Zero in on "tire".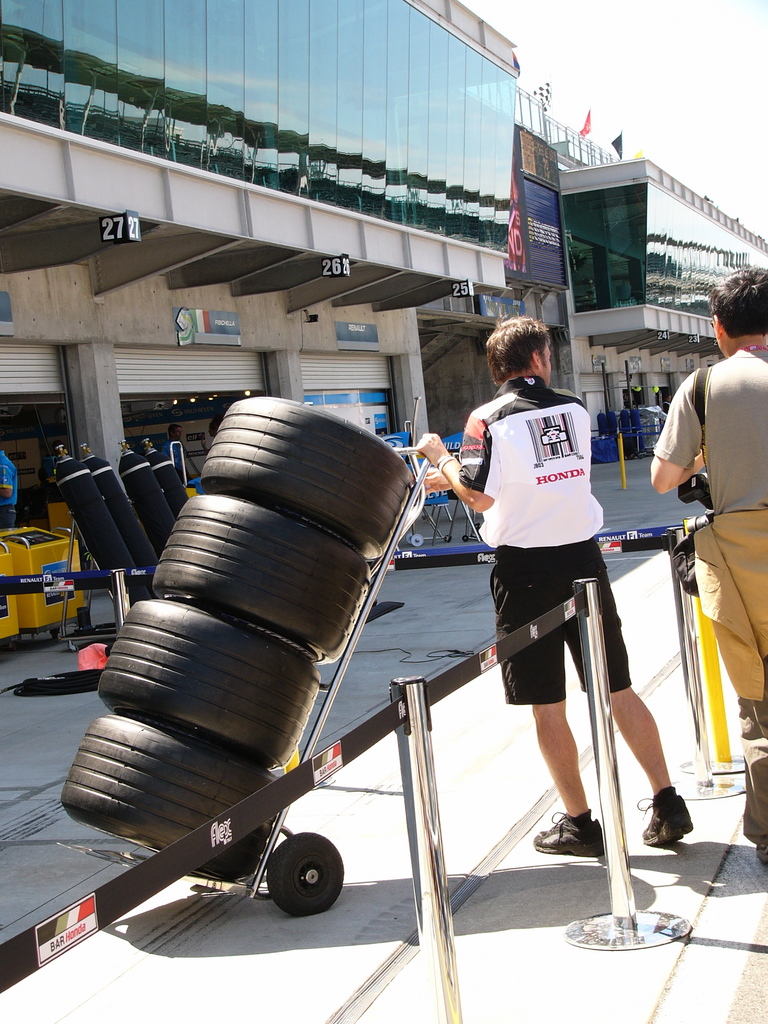
Zeroed in: select_region(95, 597, 321, 770).
